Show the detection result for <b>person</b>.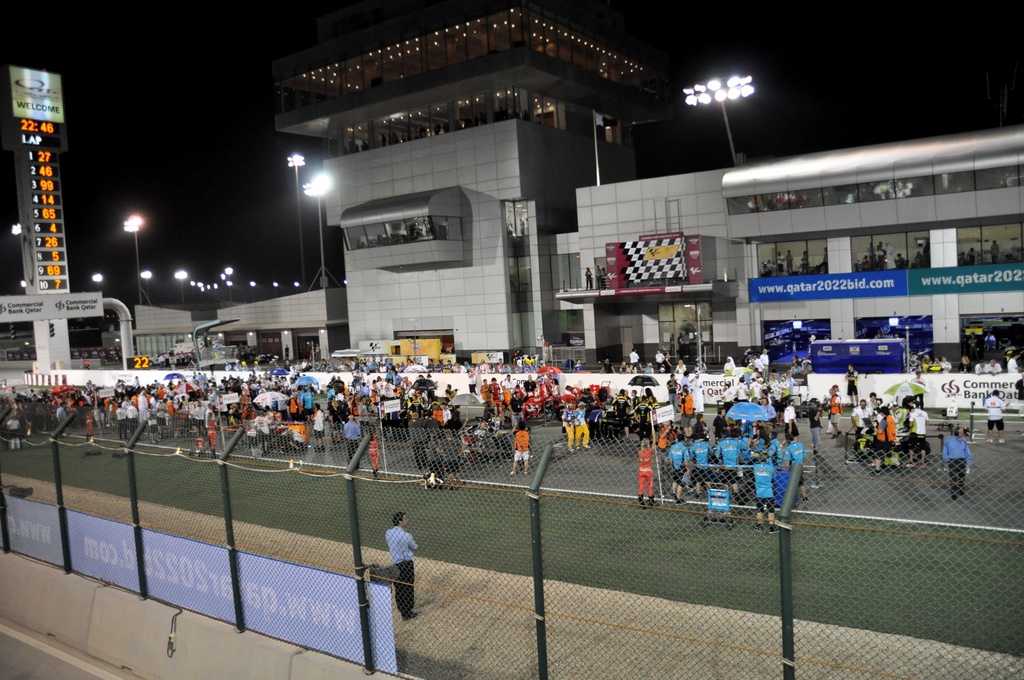
{"x1": 561, "y1": 403, "x2": 573, "y2": 454}.
